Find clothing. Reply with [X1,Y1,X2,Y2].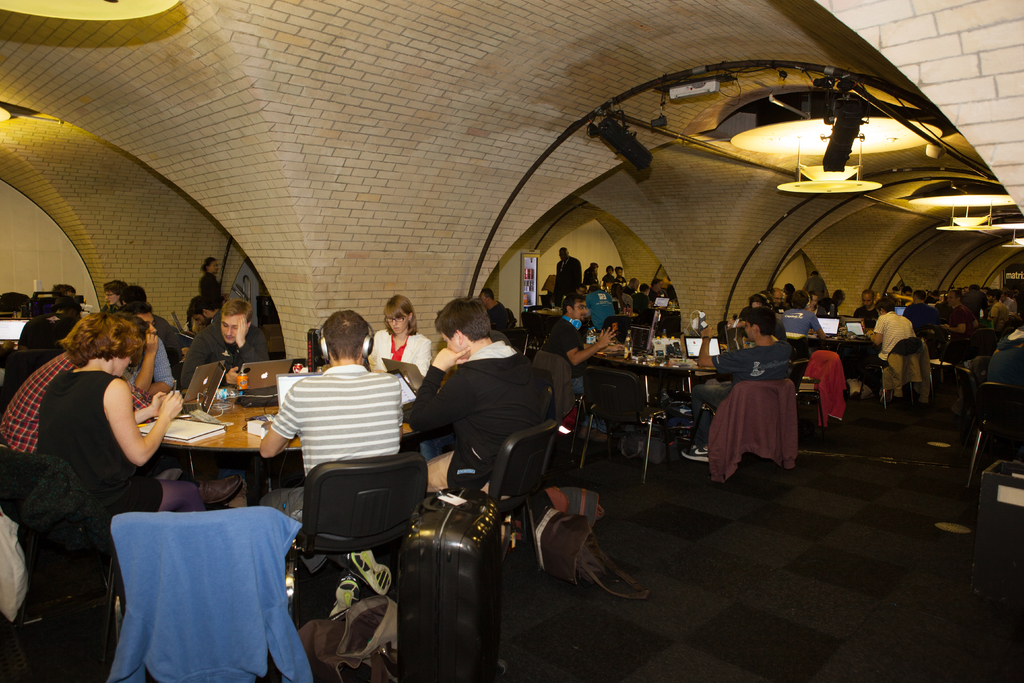
[801,345,848,429].
